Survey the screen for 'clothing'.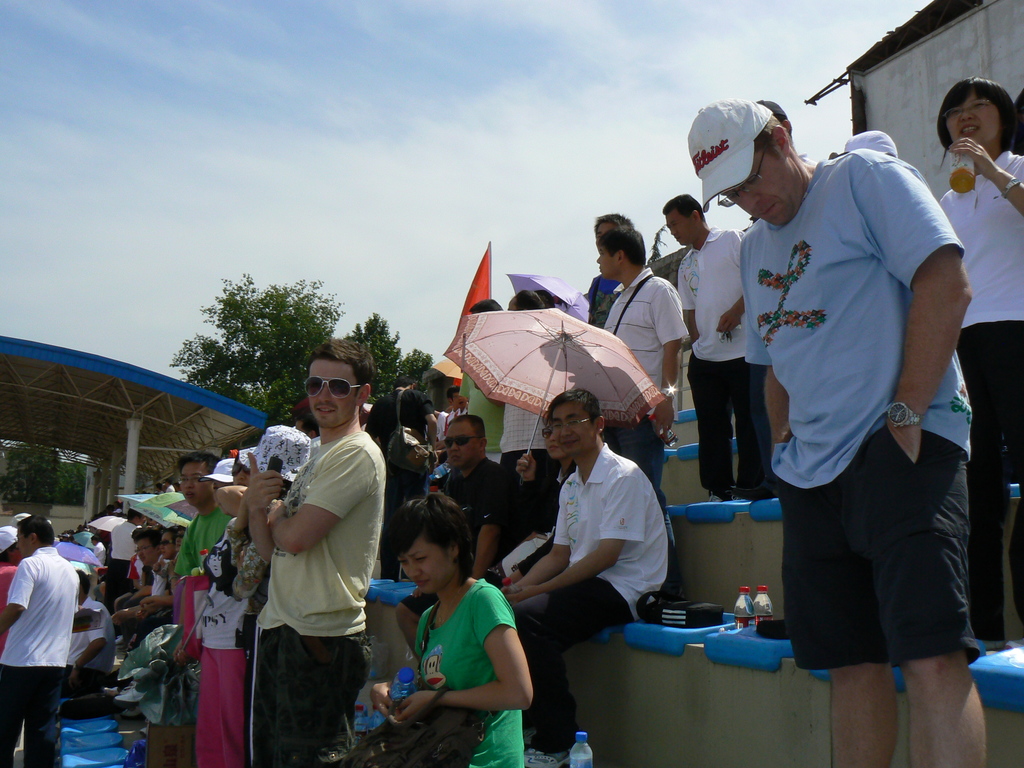
Survey found: Rect(737, 111, 982, 691).
